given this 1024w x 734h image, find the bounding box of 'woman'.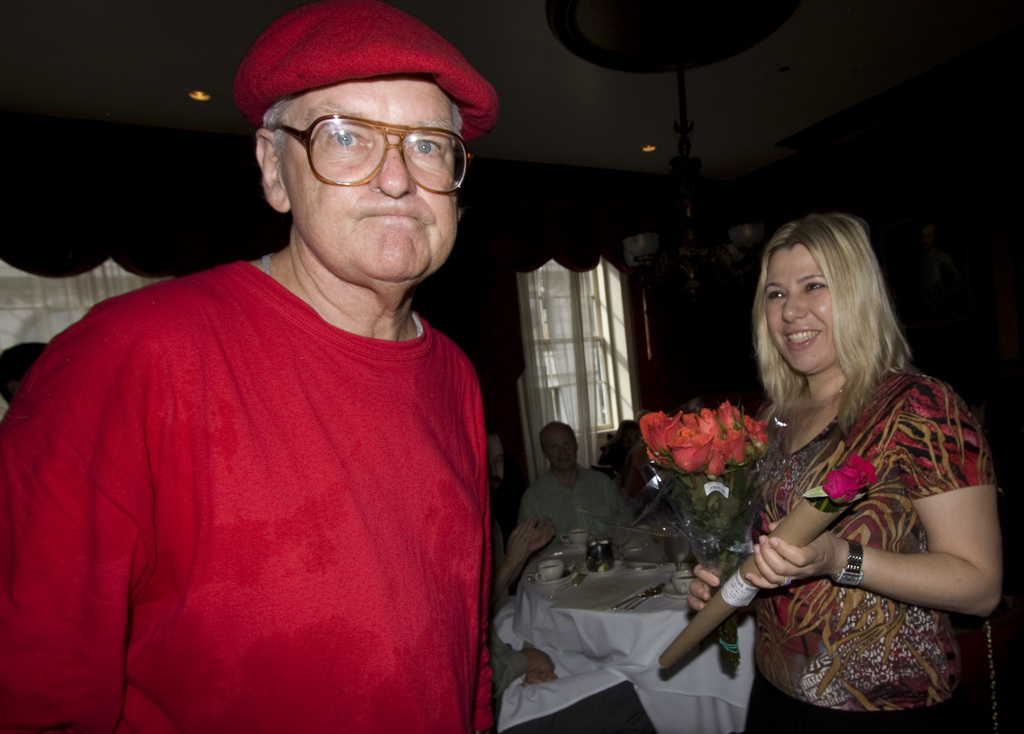
crop(685, 214, 1015, 733).
